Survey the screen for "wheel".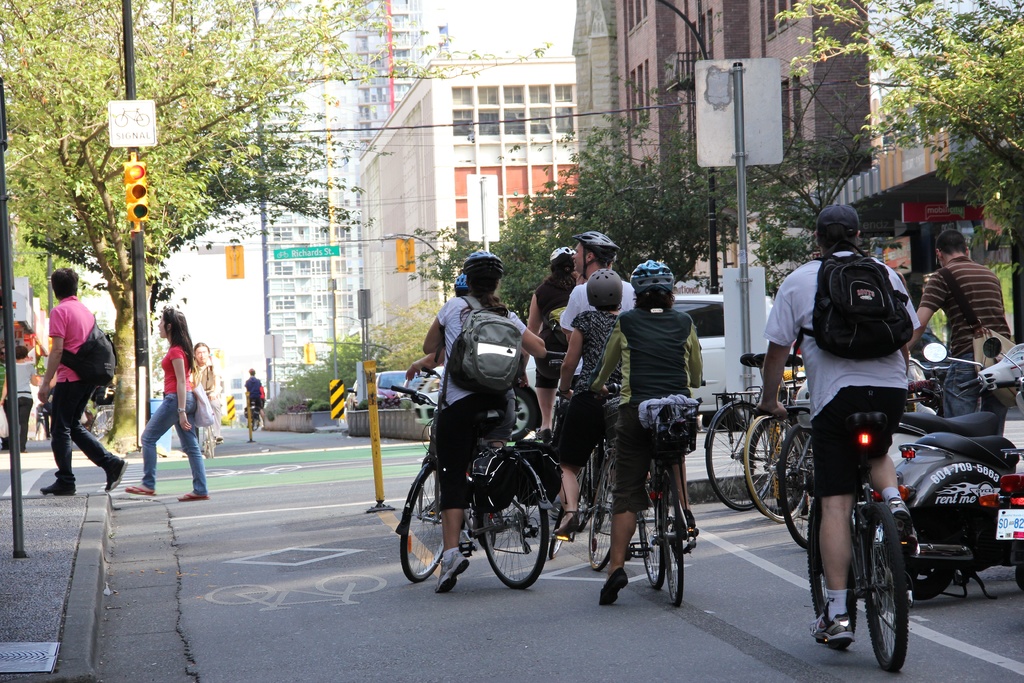
Survey found: [left=701, top=395, right=775, bottom=509].
